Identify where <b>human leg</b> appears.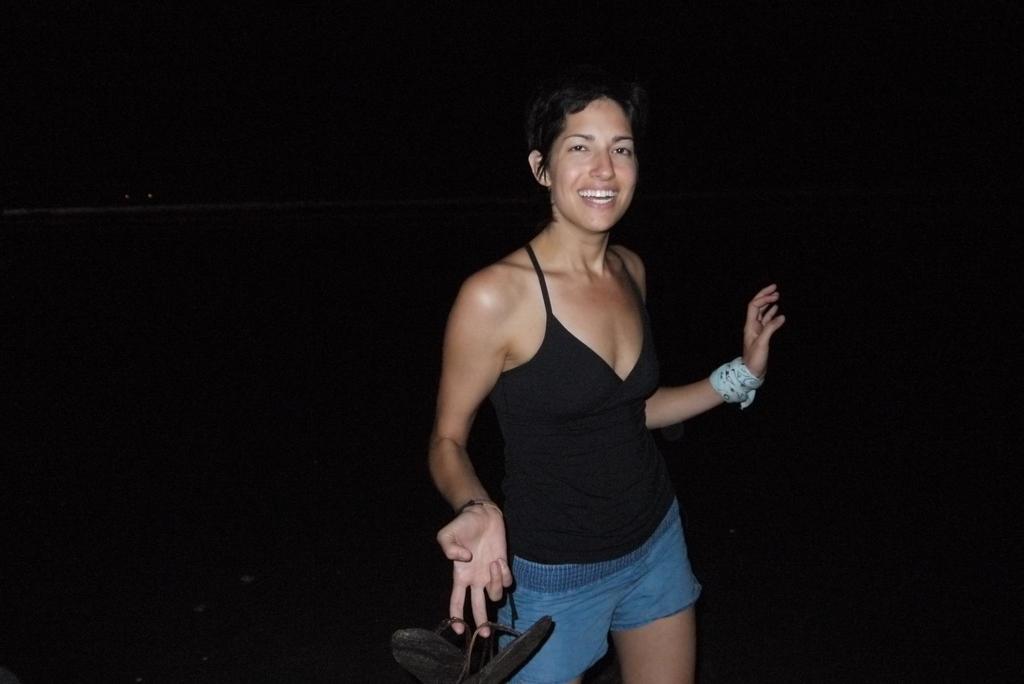
Appears at bbox=(486, 548, 605, 683).
